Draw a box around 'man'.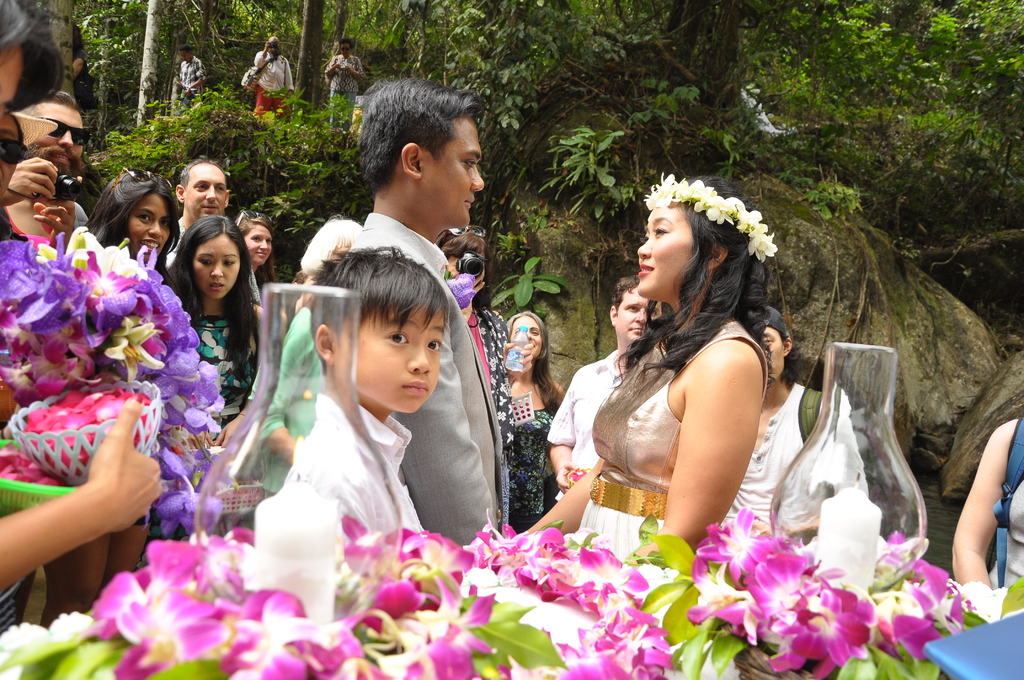
left=163, top=152, right=262, bottom=309.
